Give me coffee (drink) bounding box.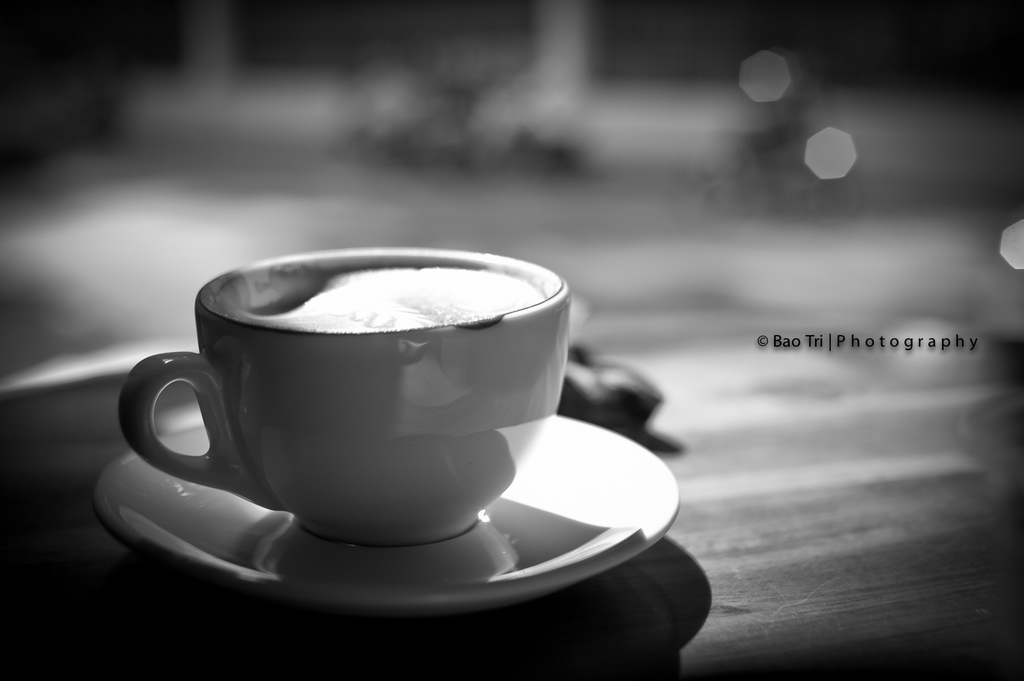
locate(109, 259, 612, 545).
